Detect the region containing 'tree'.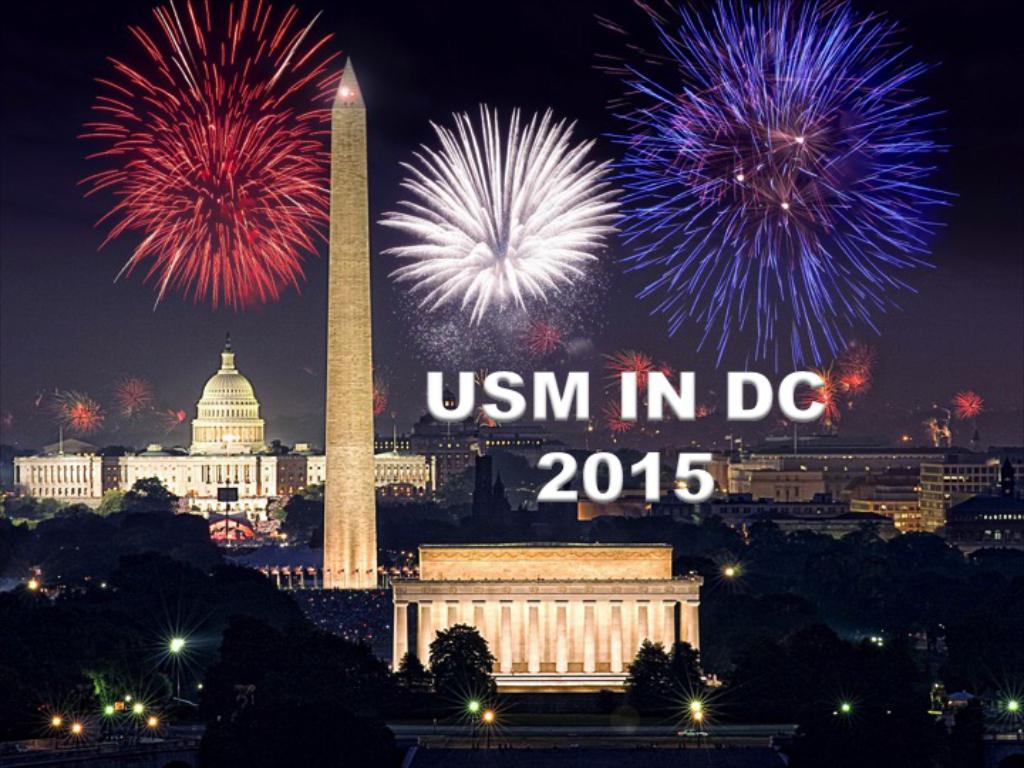
locate(415, 634, 503, 731).
